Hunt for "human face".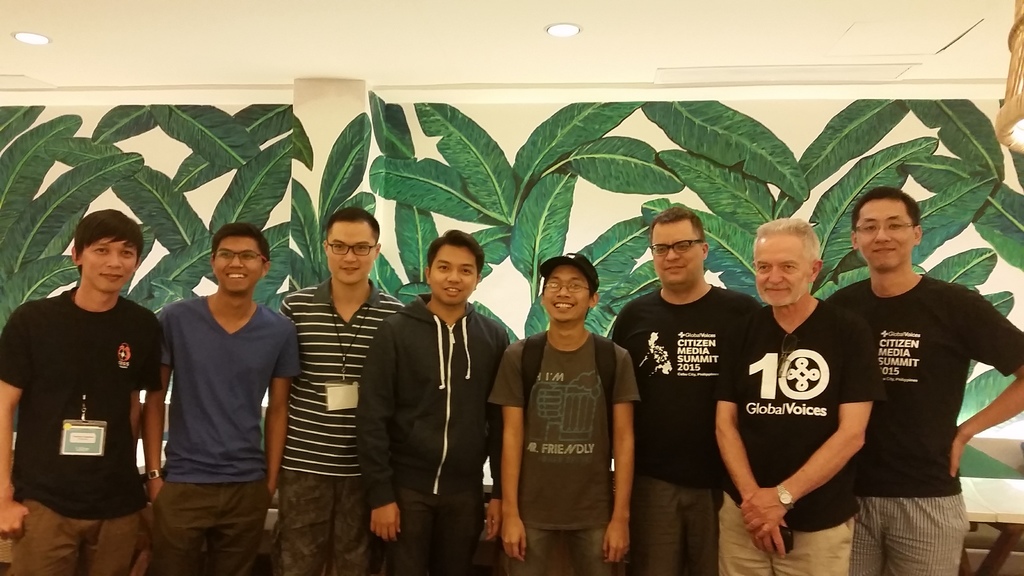
Hunted down at {"x1": 544, "y1": 264, "x2": 590, "y2": 321}.
